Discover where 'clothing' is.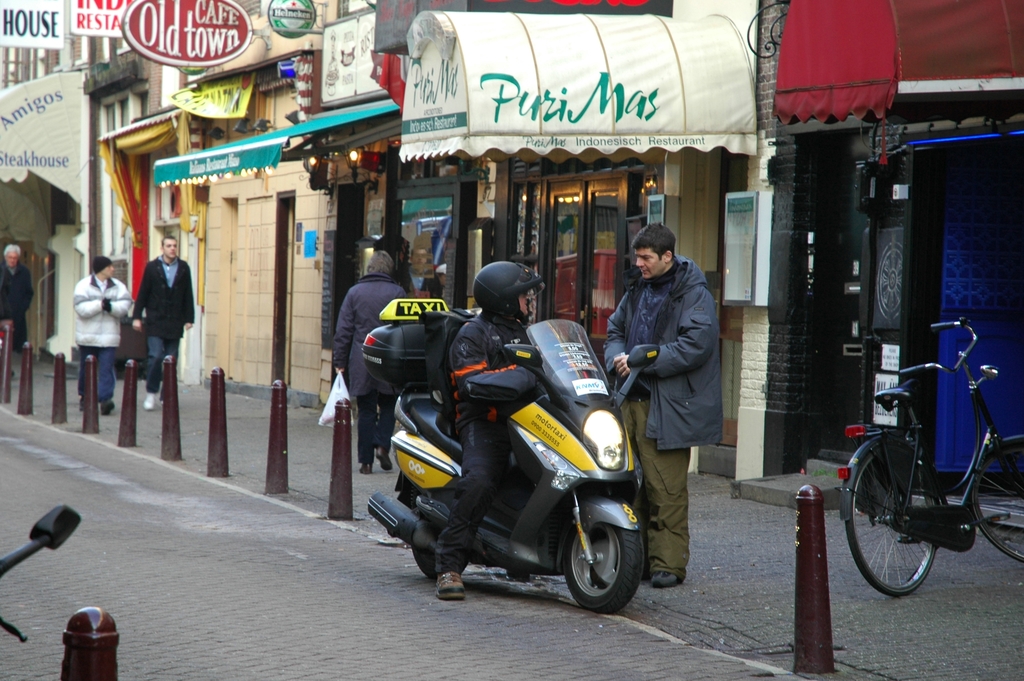
Discovered at <bbox>431, 303, 552, 566</bbox>.
